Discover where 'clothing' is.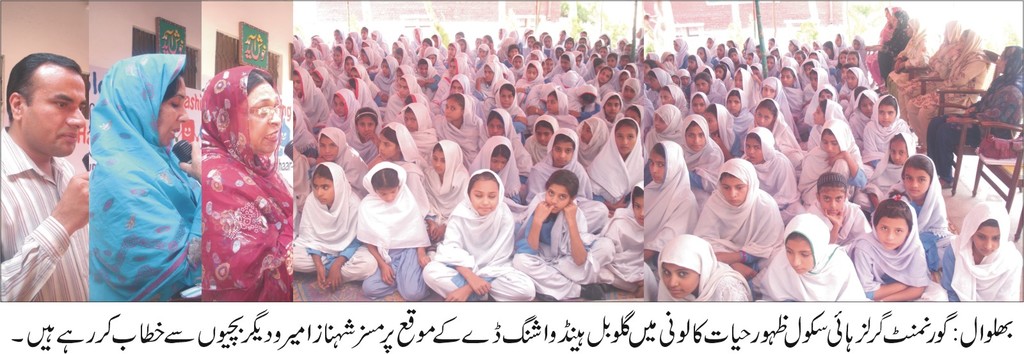
Discovered at x1=303, y1=35, x2=330, y2=54.
